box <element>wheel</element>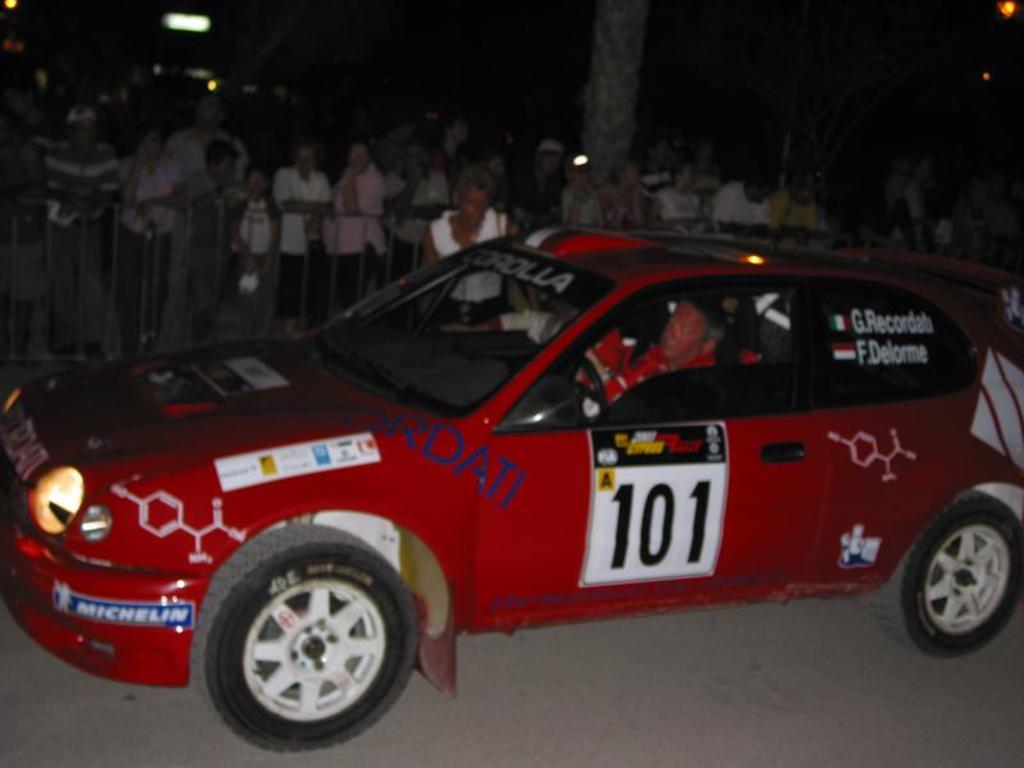
l=872, t=494, r=1023, b=654
